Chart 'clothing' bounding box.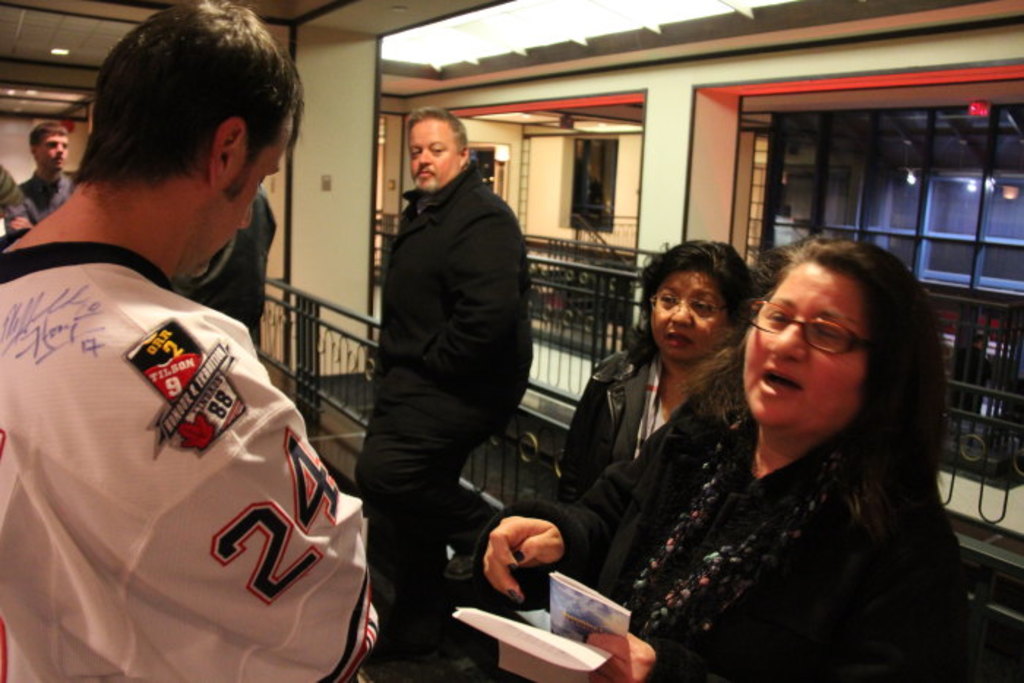
Charted: region(0, 158, 34, 241).
